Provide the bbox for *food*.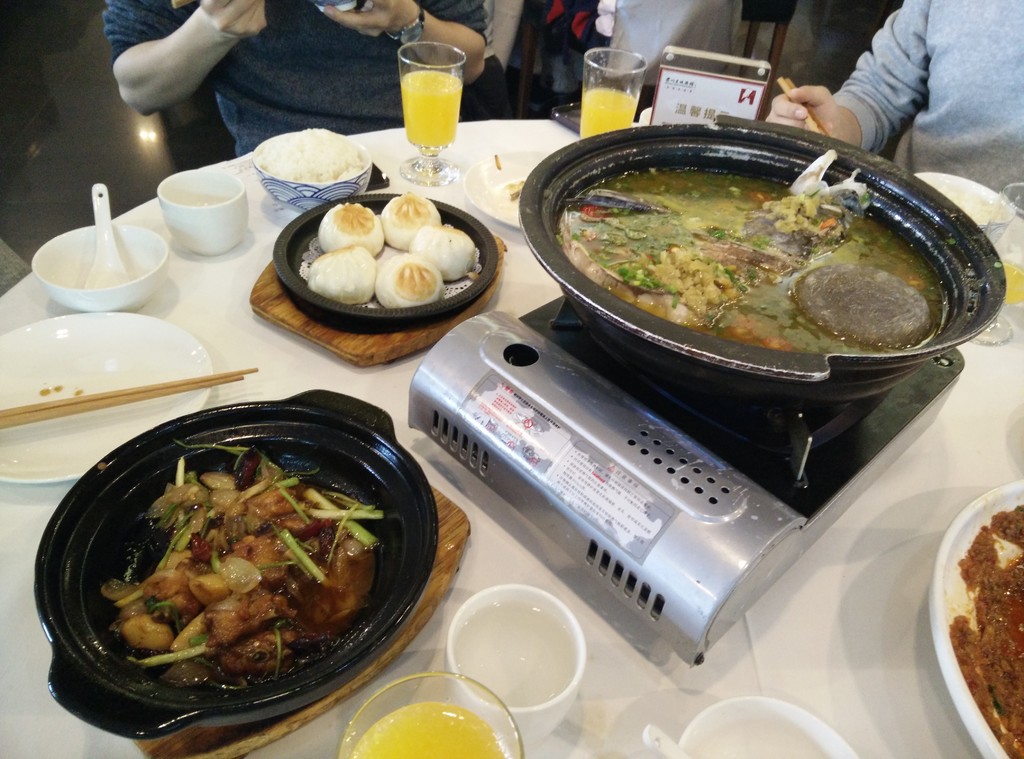
(383,191,440,246).
